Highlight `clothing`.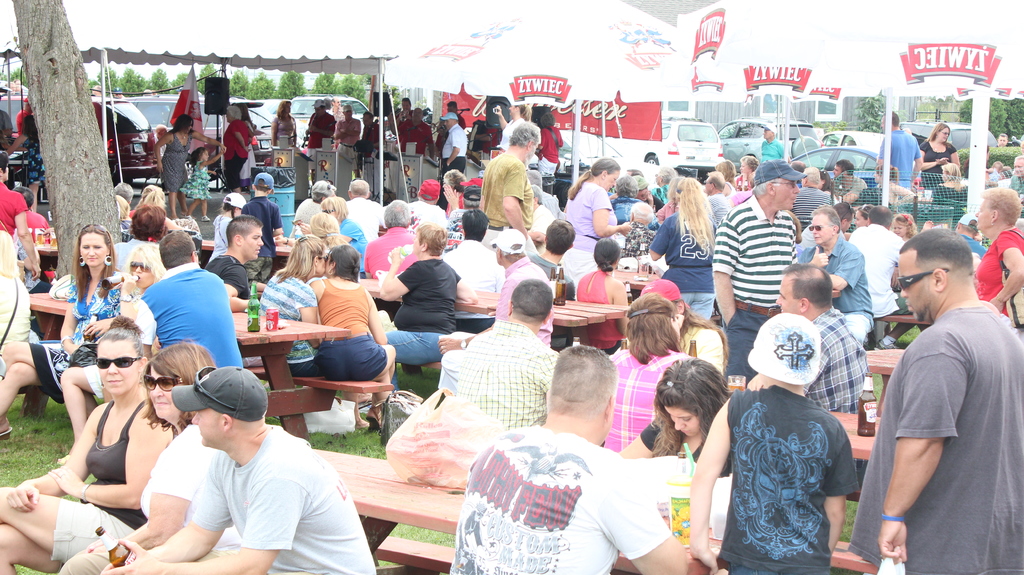
Highlighted region: x1=849 y1=227 x2=906 y2=323.
